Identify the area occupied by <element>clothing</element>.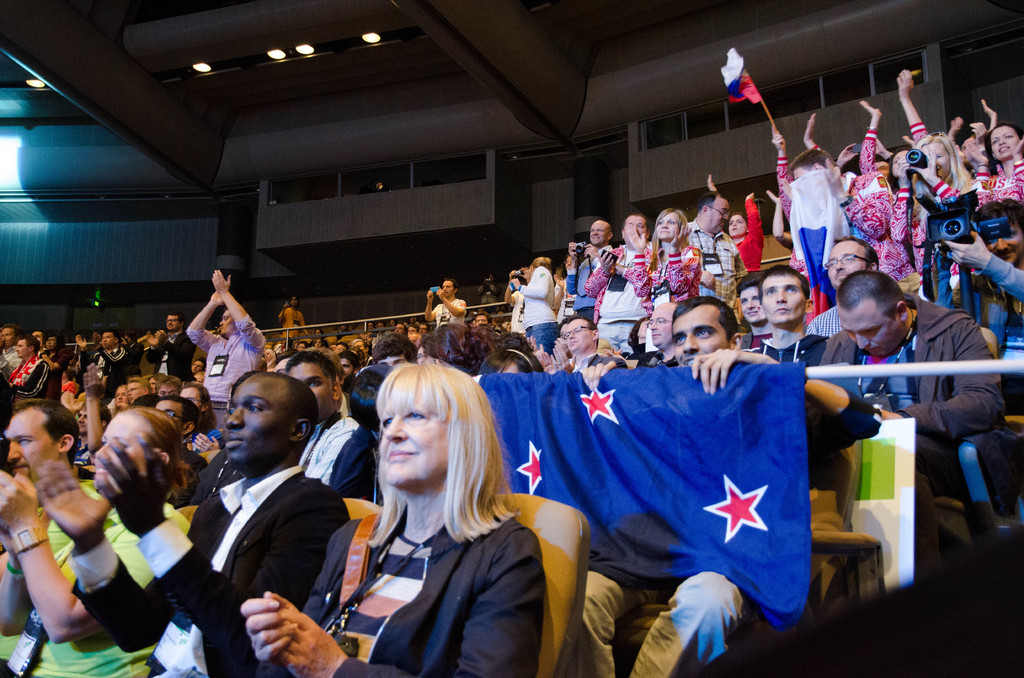
Area: {"left": 577, "top": 385, "right": 875, "bottom": 677}.
